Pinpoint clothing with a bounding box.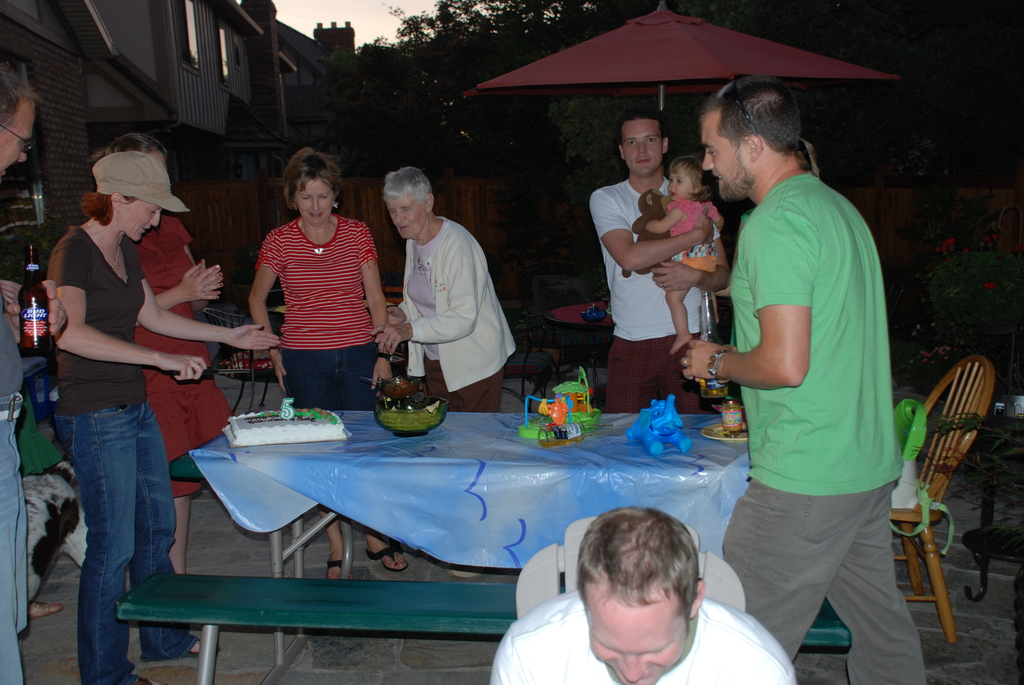
[248,219,382,409].
